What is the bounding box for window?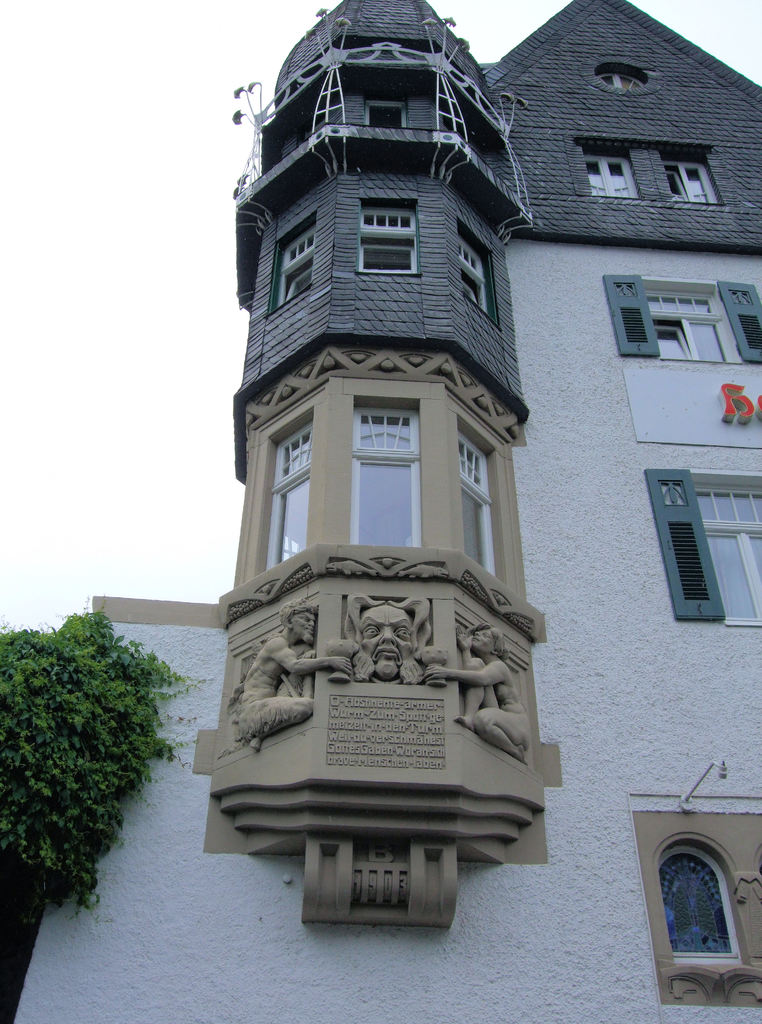
BBox(670, 159, 724, 207).
